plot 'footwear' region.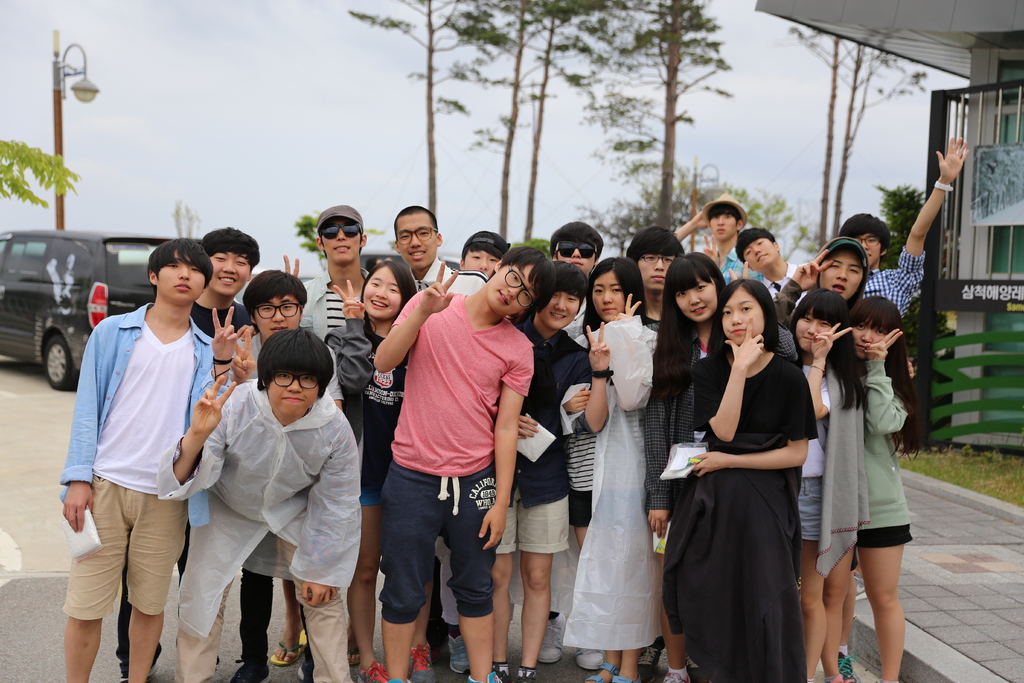
Plotted at Rect(538, 611, 569, 668).
